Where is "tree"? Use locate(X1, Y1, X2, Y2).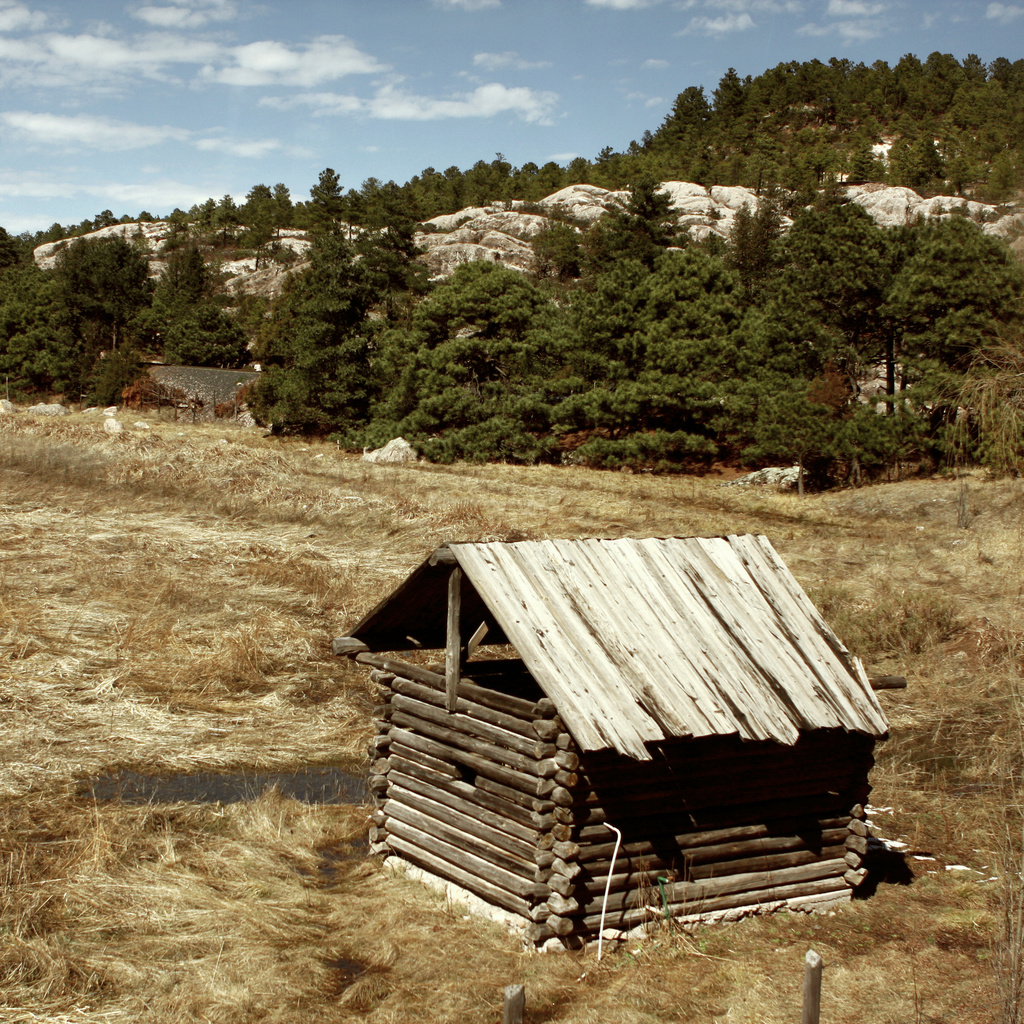
locate(150, 238, 198, 342).
